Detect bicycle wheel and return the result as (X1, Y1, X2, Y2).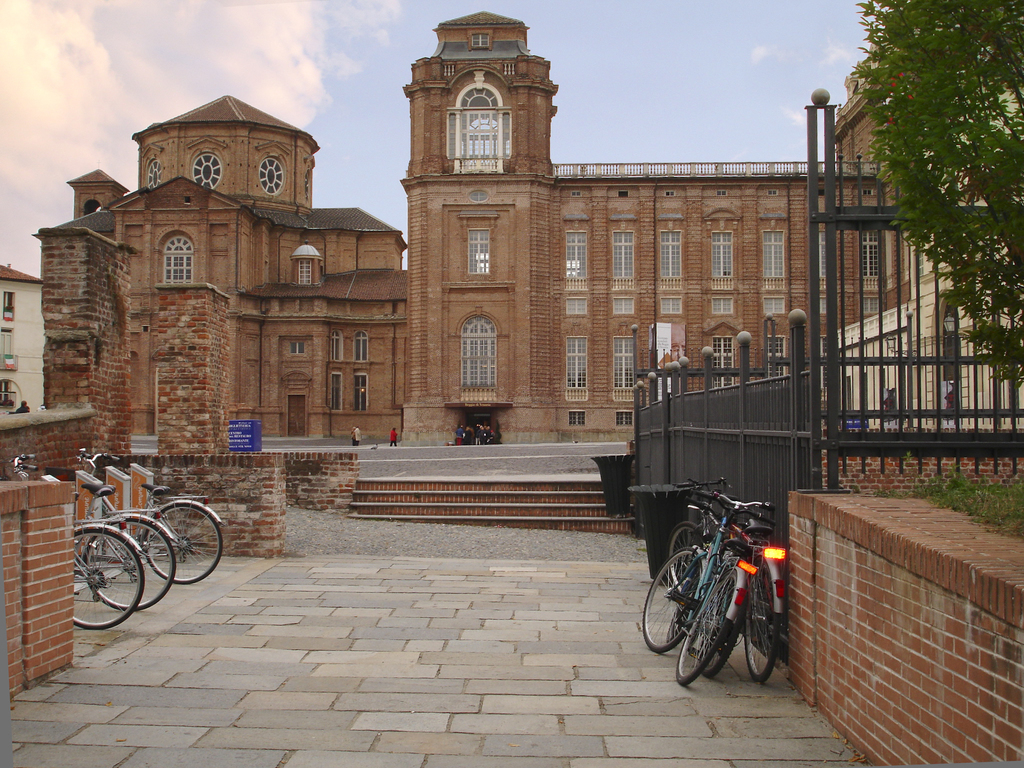
(83, 515, 177, 613).
